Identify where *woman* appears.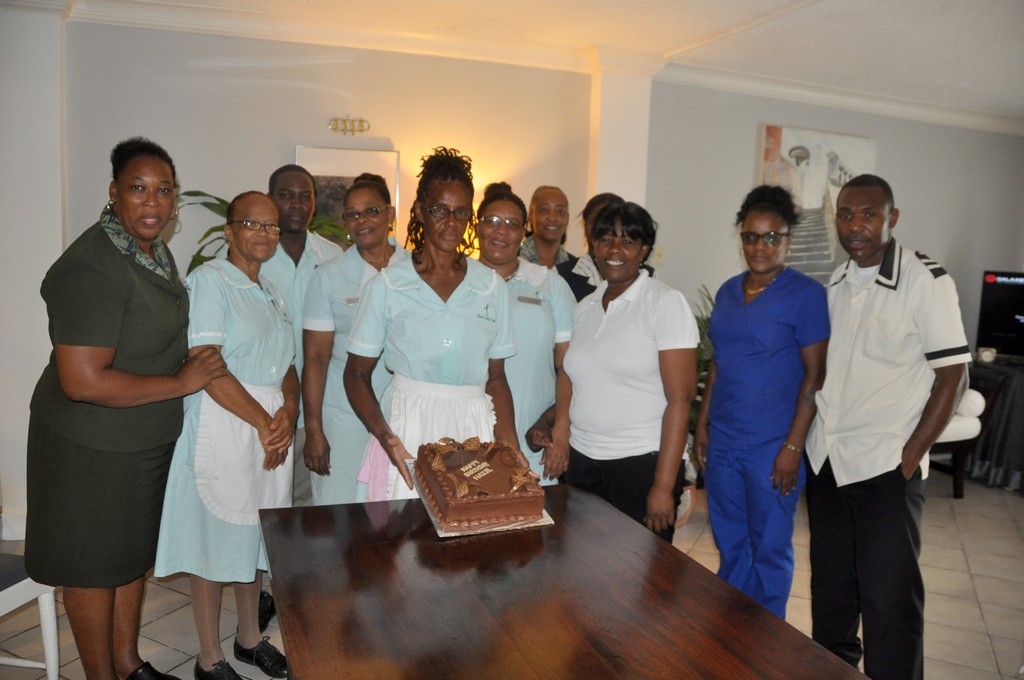
Appears at <bbox>692, 182, 828, 623</bbox>.
